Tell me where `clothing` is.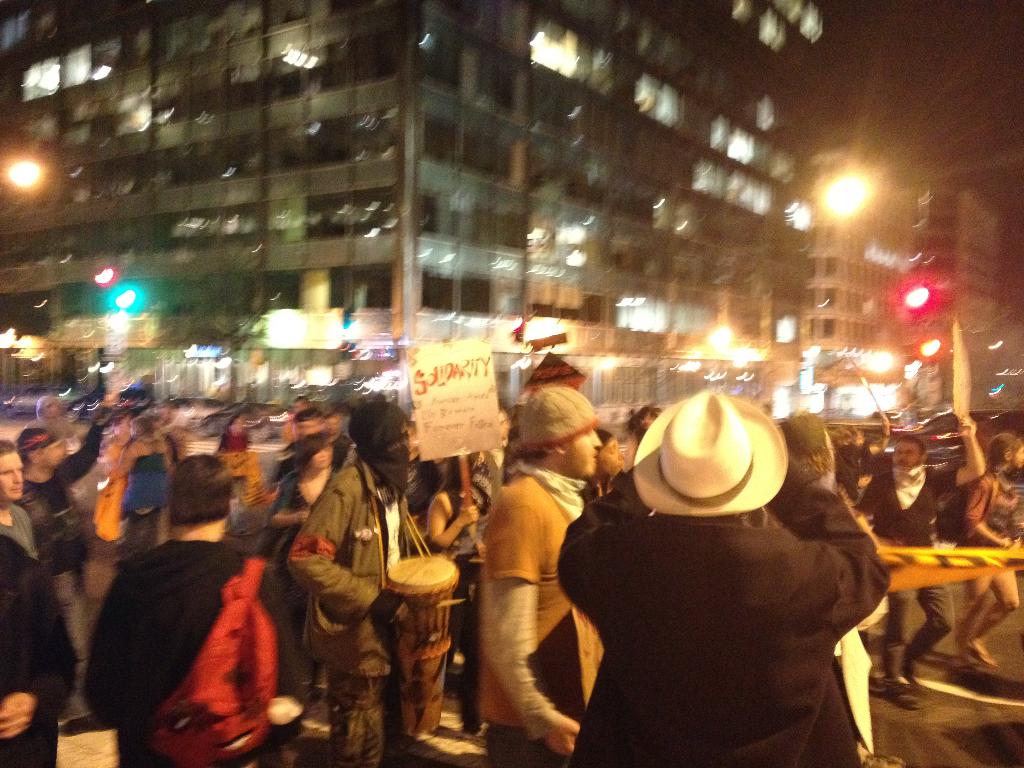
`clothing` is at 948/468/1023/648.
